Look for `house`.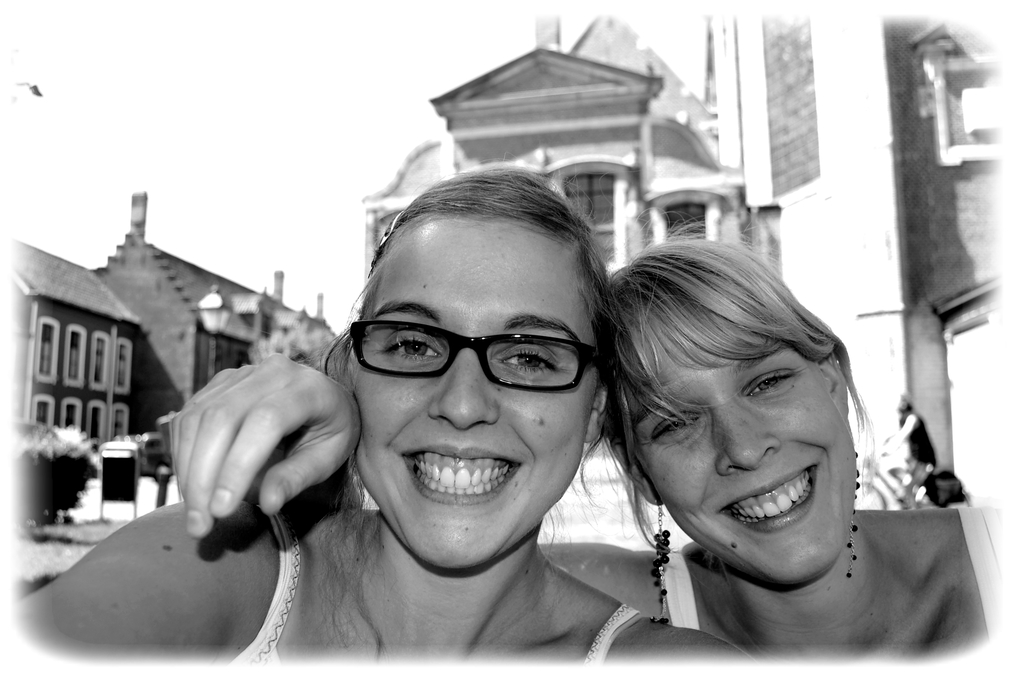
Found: {"x1": 93, "y1": 195, "x2": 292, "y2": 440}.
